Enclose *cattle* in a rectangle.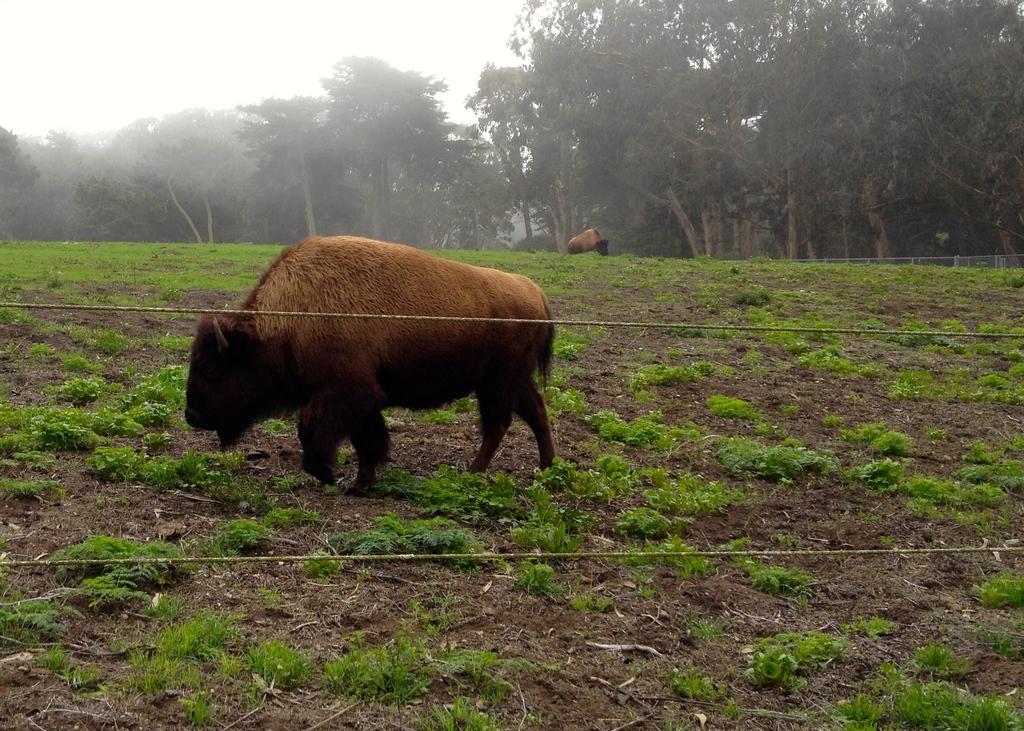
x1=182, y1=236, x2=557, y2=497.
